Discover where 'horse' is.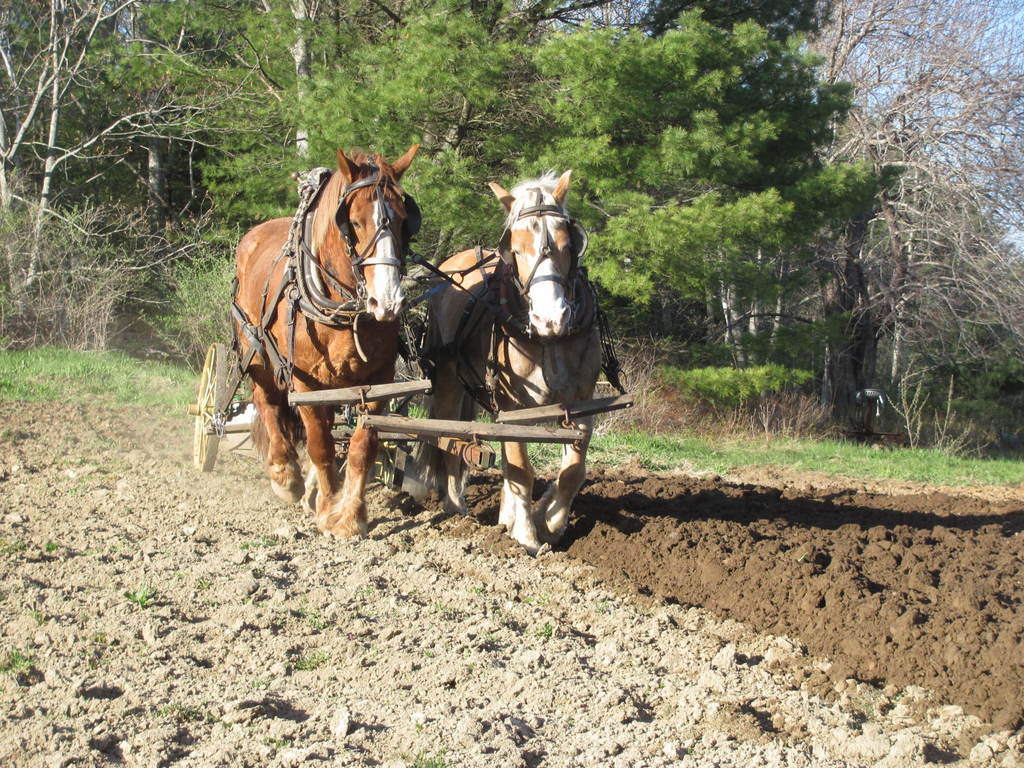
Discovered at Rect(417, 162, 604, 544).
